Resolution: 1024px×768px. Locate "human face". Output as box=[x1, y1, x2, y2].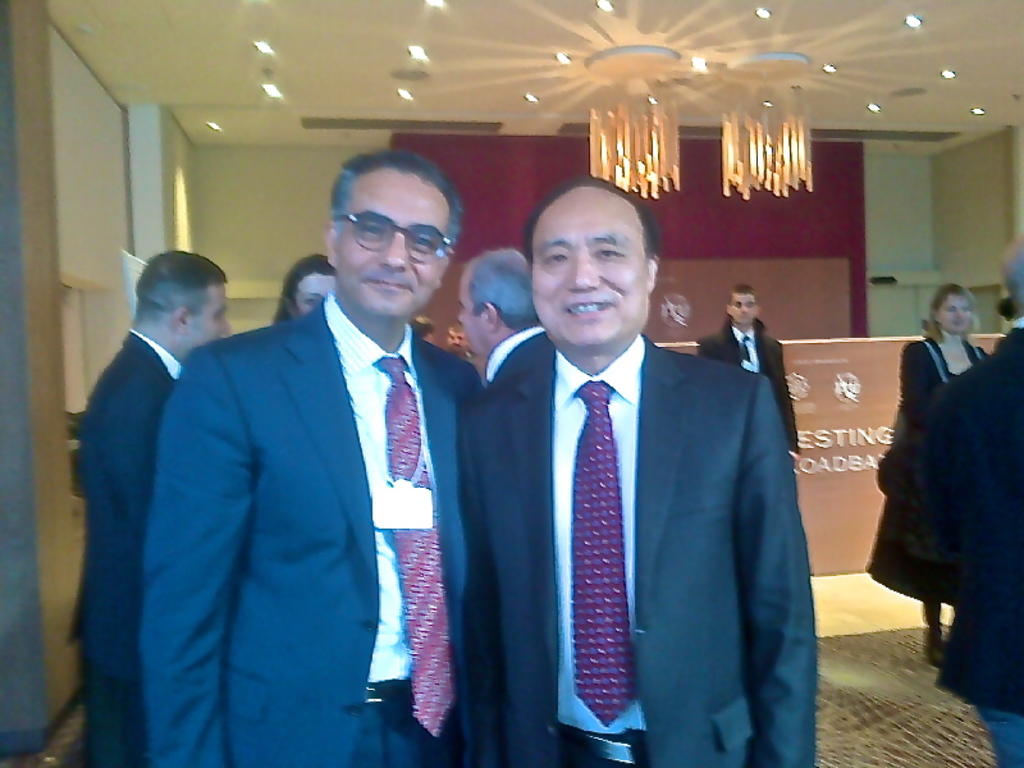
box=[189, 278, 234, 346].
